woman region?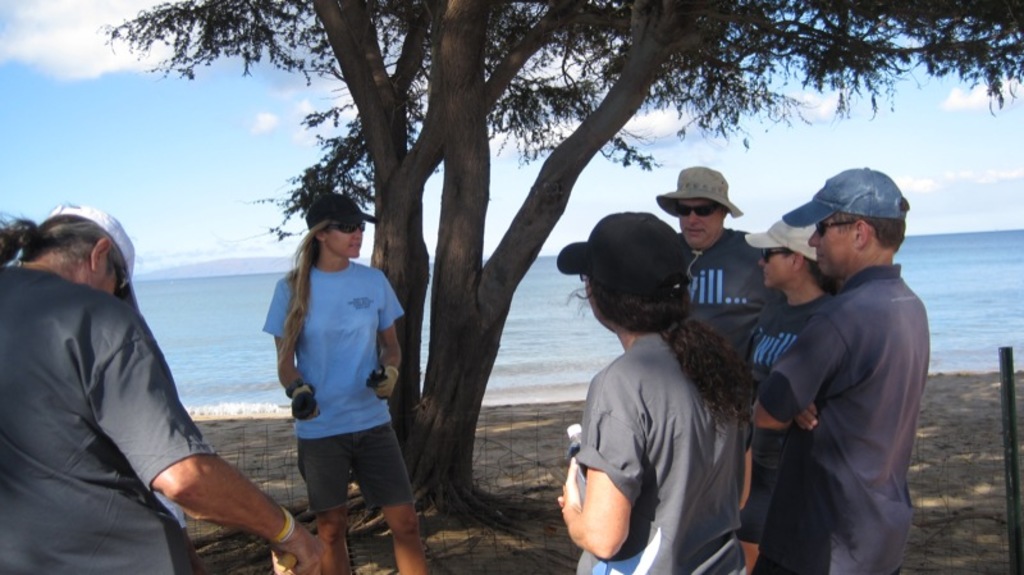
745/213/837/574
